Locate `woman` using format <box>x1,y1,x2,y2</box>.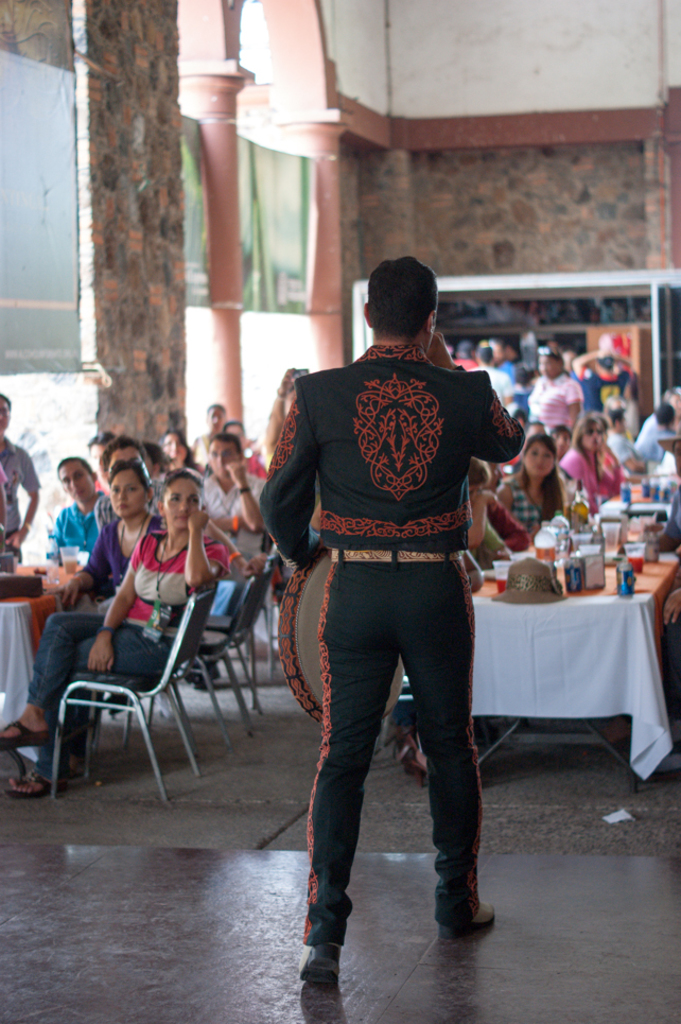
<box>155,427,207,475</box>.
